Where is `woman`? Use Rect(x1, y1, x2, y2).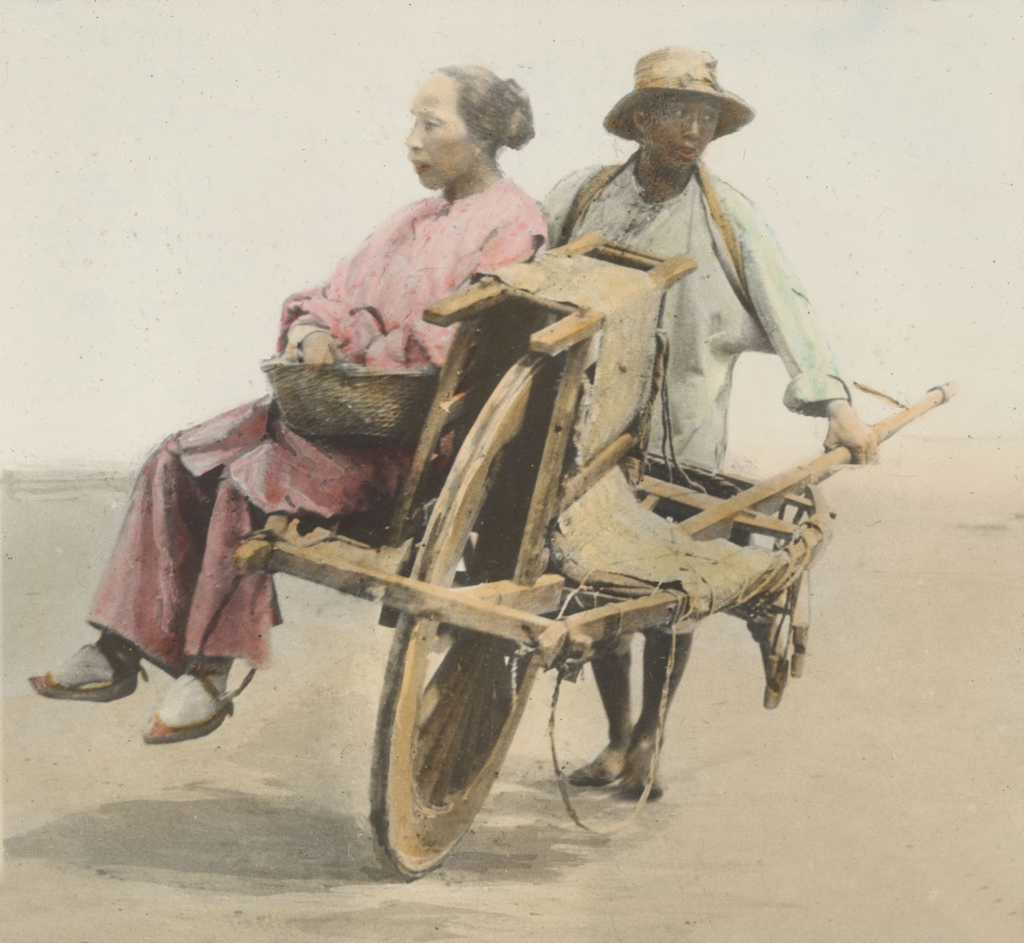
Rect(20, 65, 546, 757).
